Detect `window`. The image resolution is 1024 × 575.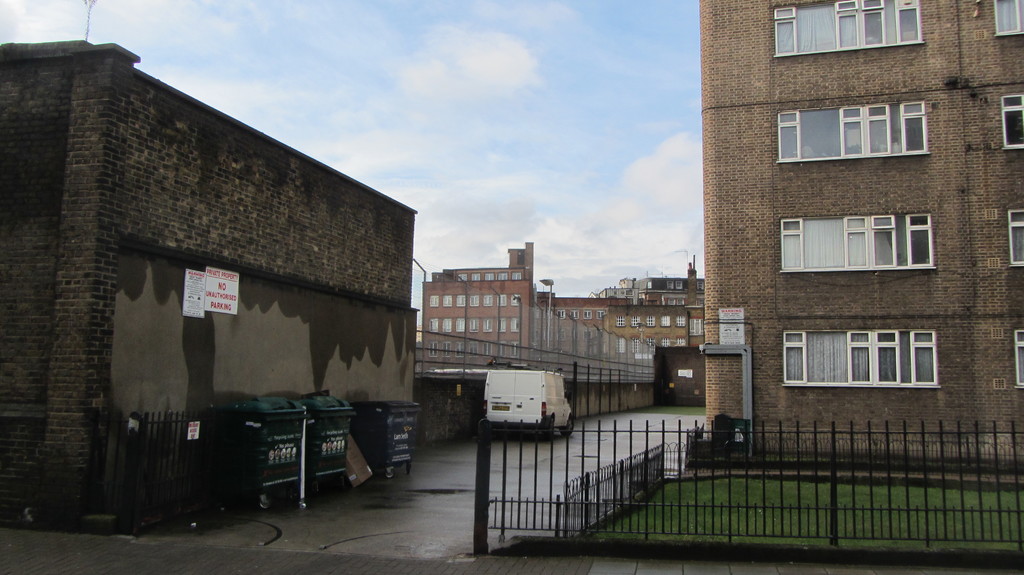
bbox=[614, 338, 625, 352].
